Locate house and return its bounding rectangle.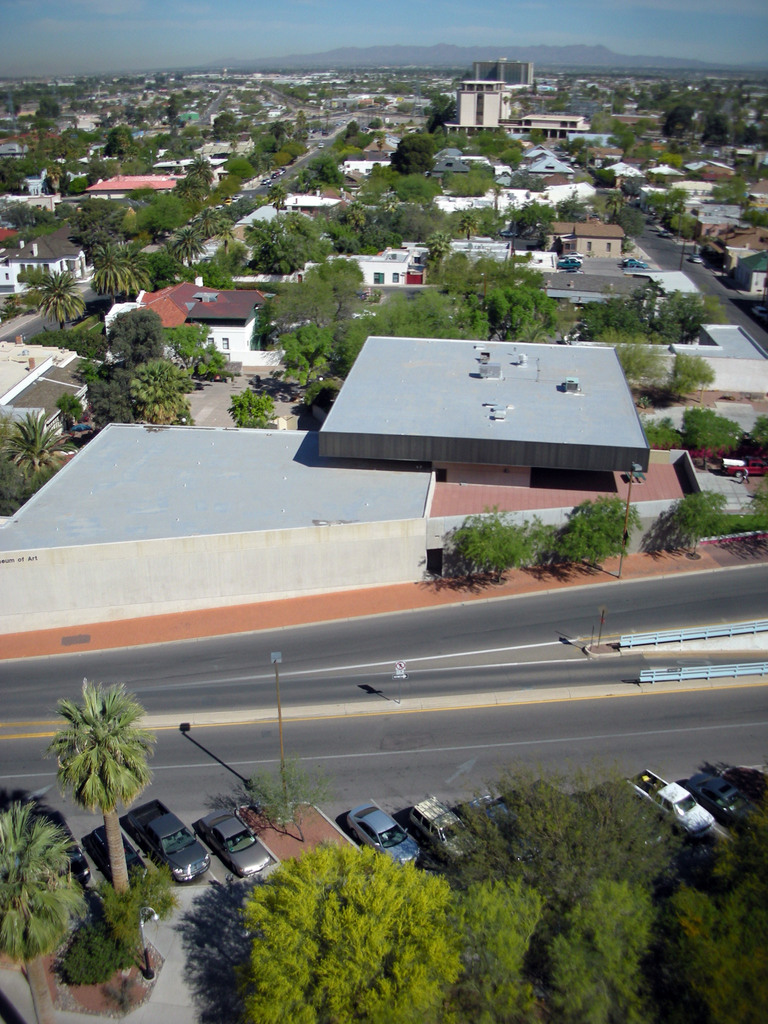
BBox(507, 237, 566, 281).
